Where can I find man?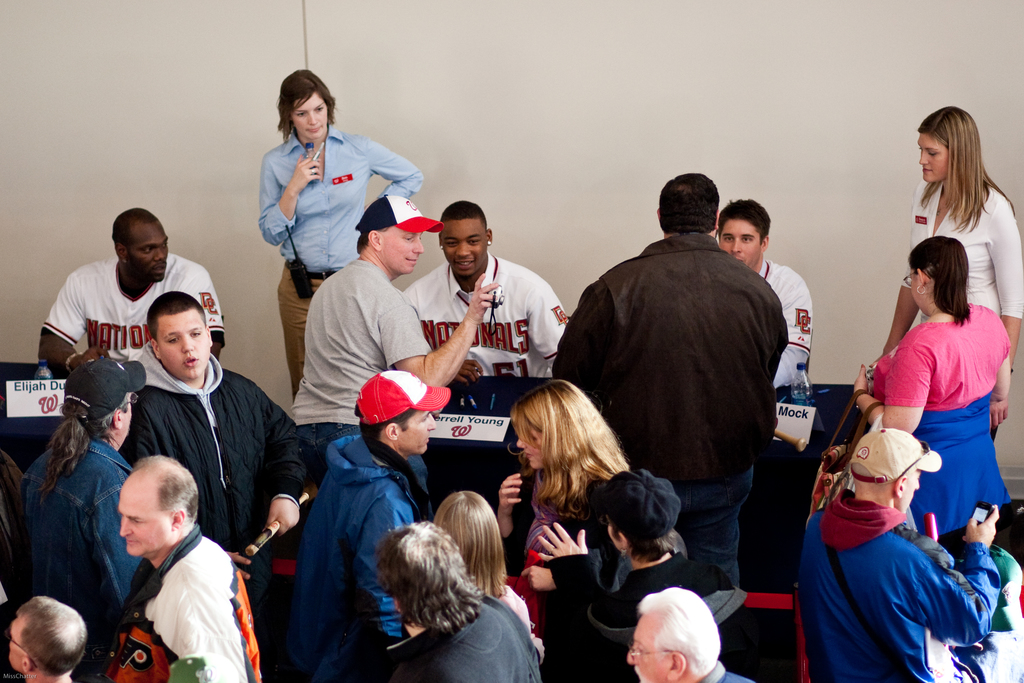
You can find it at (left=274, top=375, right=408, bottom=680).
